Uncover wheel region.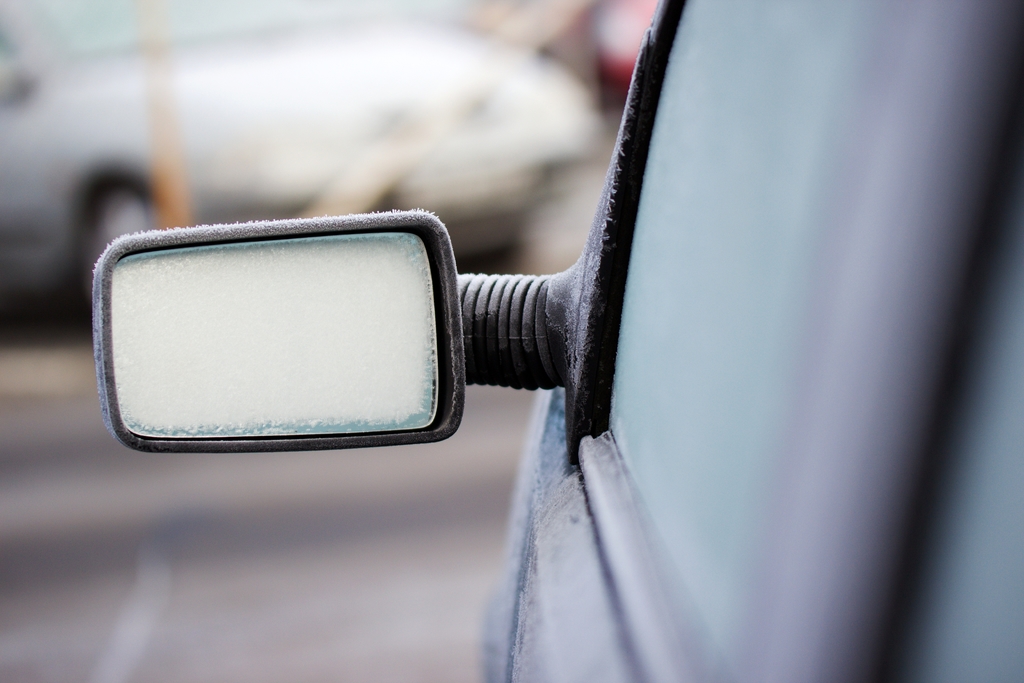
Uncovered: region(68, 187, 168, 316).
